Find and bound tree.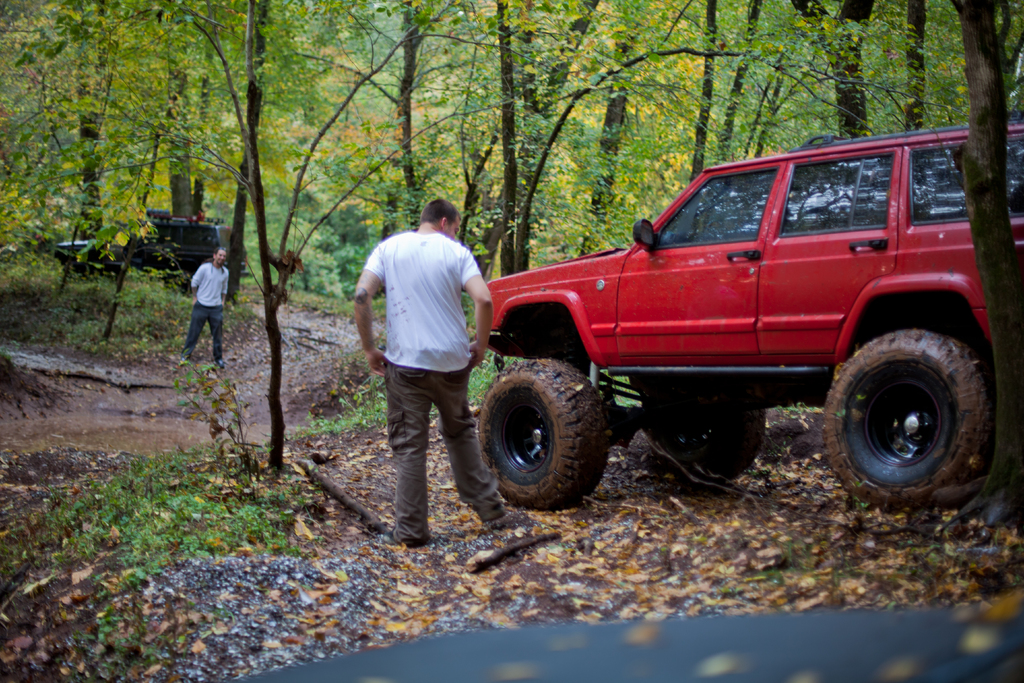
Bound: box(15, 0, 500, 472).
